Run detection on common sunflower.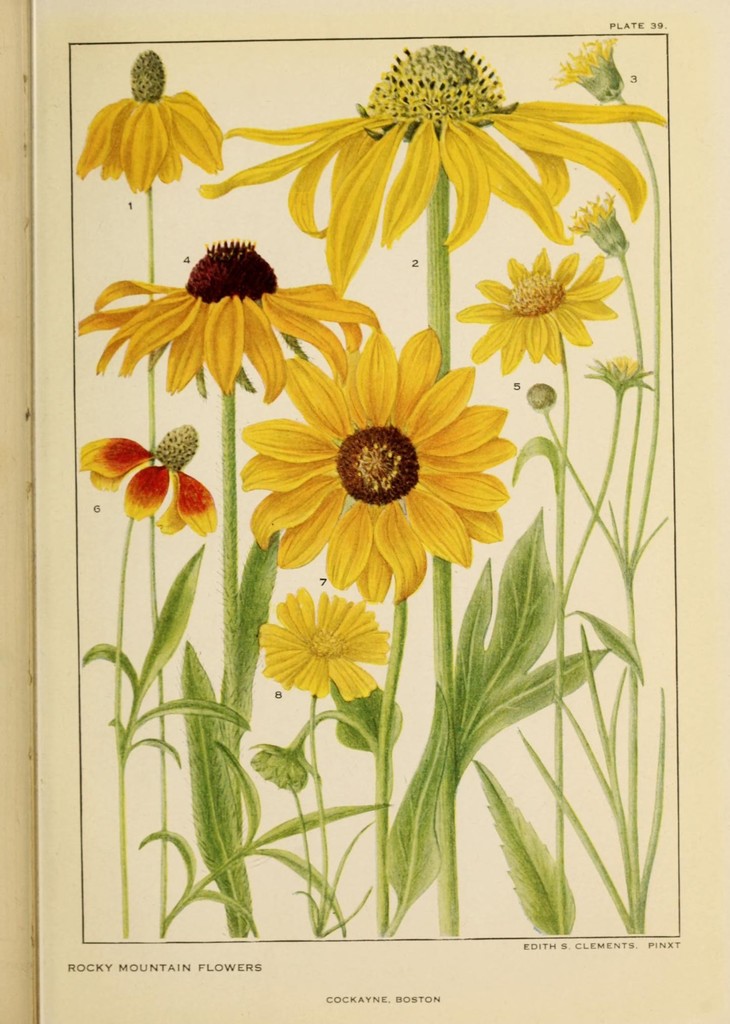
Result: bbox=[74, 244, 371, 395].
